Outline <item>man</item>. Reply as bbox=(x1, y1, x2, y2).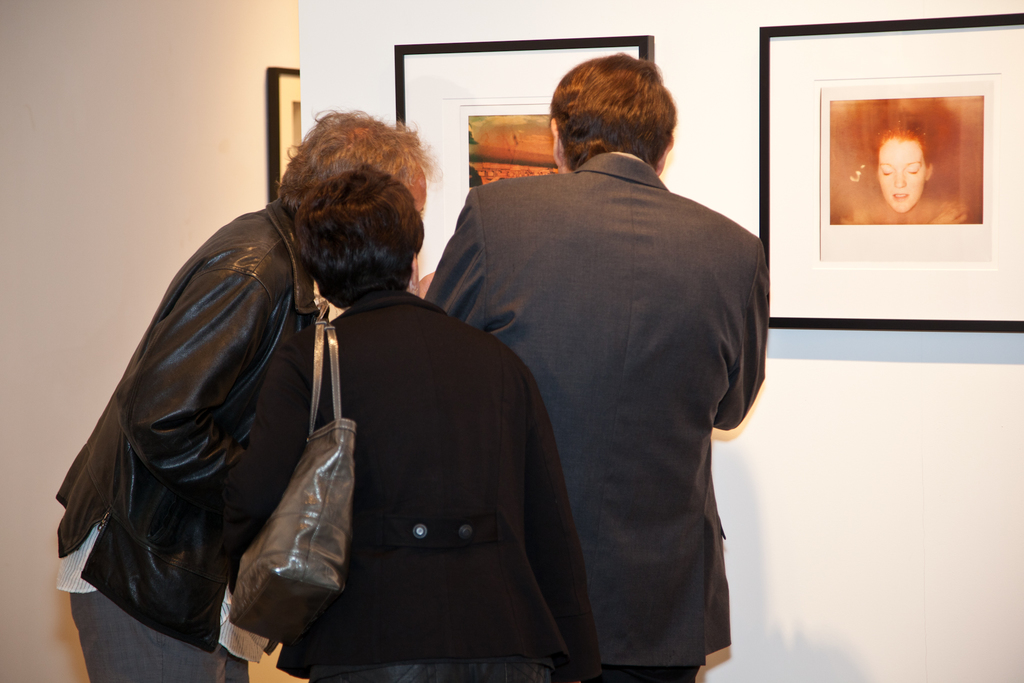
bbox=(421, 54, 776, 668).
